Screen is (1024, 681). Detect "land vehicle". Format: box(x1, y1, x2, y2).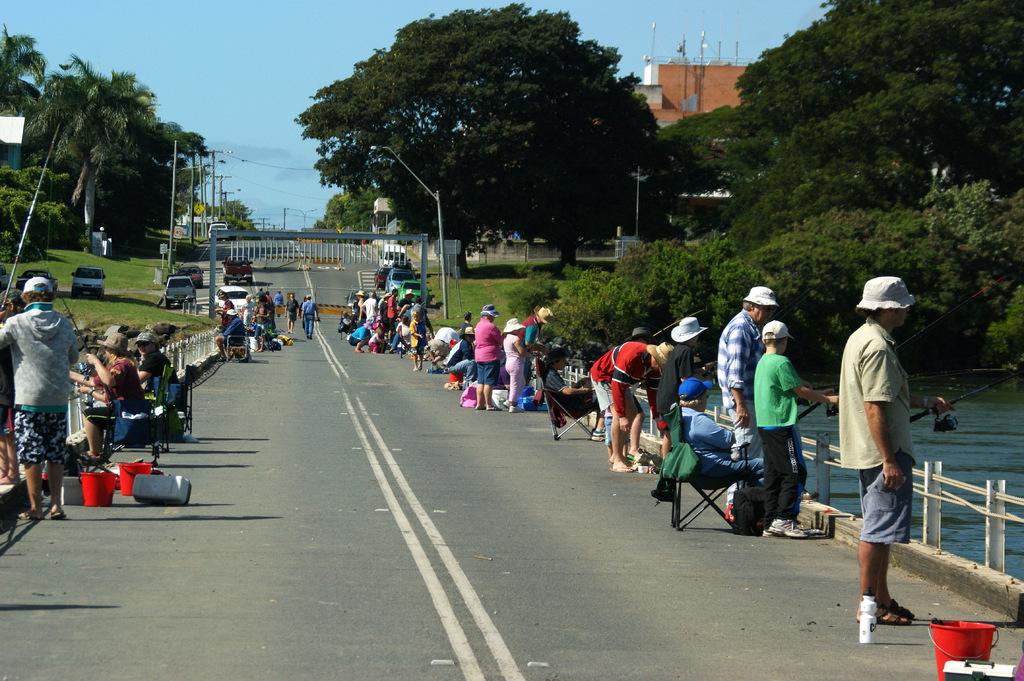
box(378, 241, 412, 269).
